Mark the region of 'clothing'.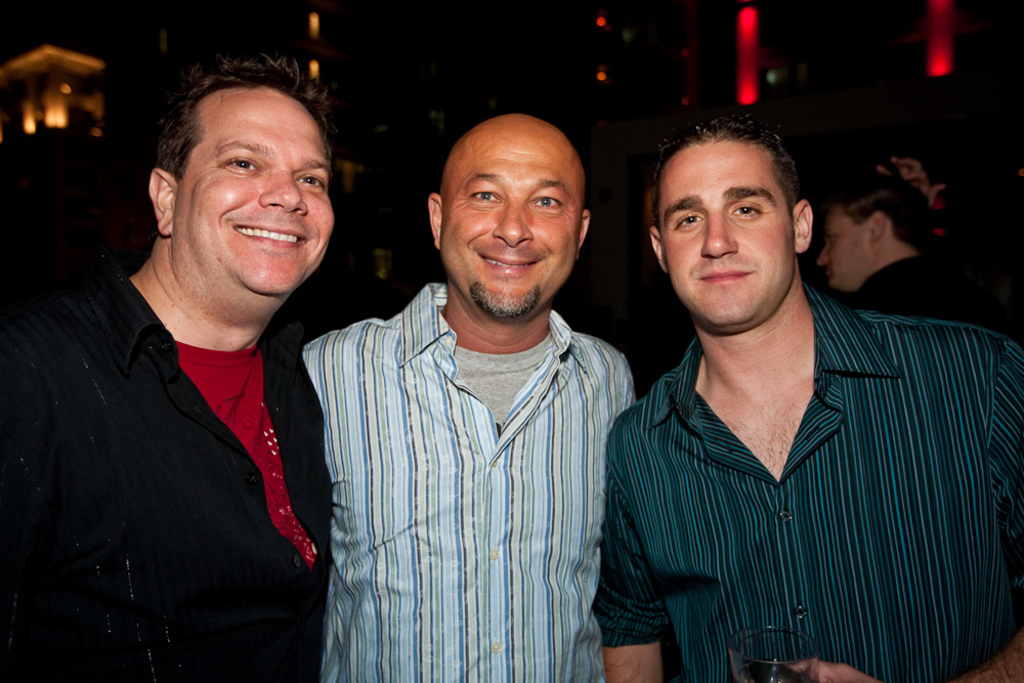
Region: 846 254 977 318.
